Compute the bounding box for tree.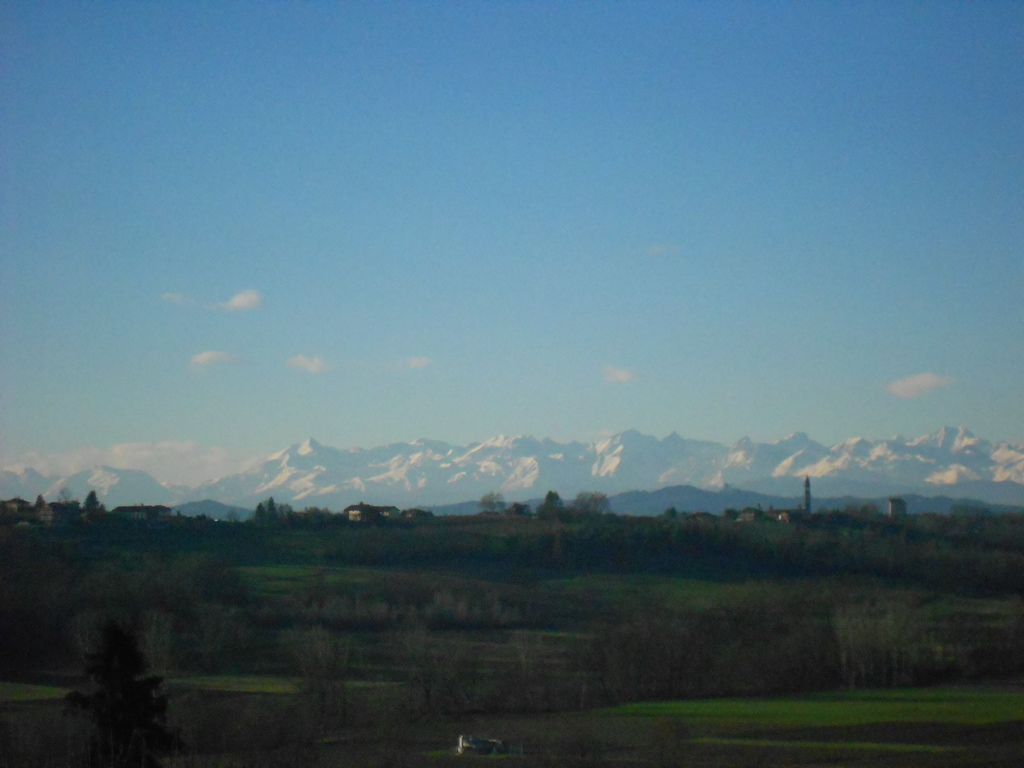
pyautogui.locateOnScreen(56, 488, 74, 532).
